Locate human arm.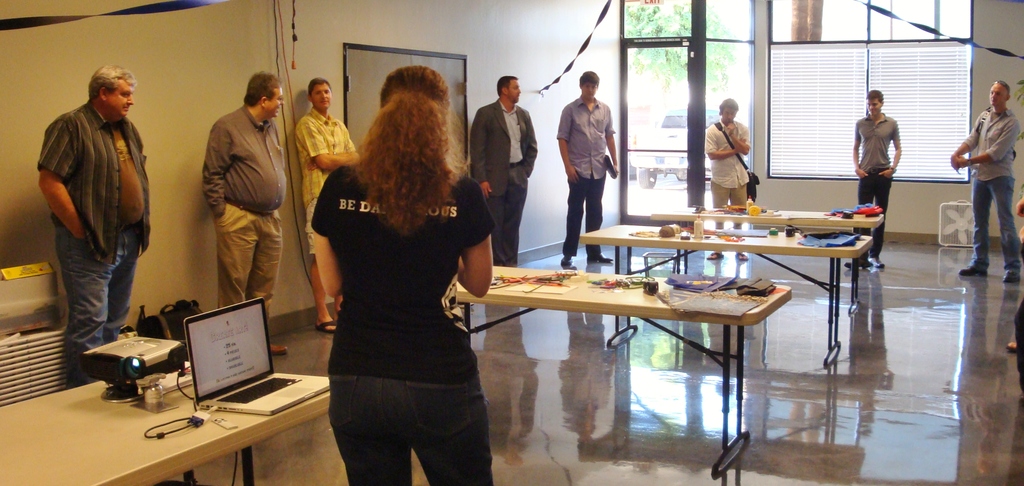
Bounding box: crop(948, 109, 989, 183).
